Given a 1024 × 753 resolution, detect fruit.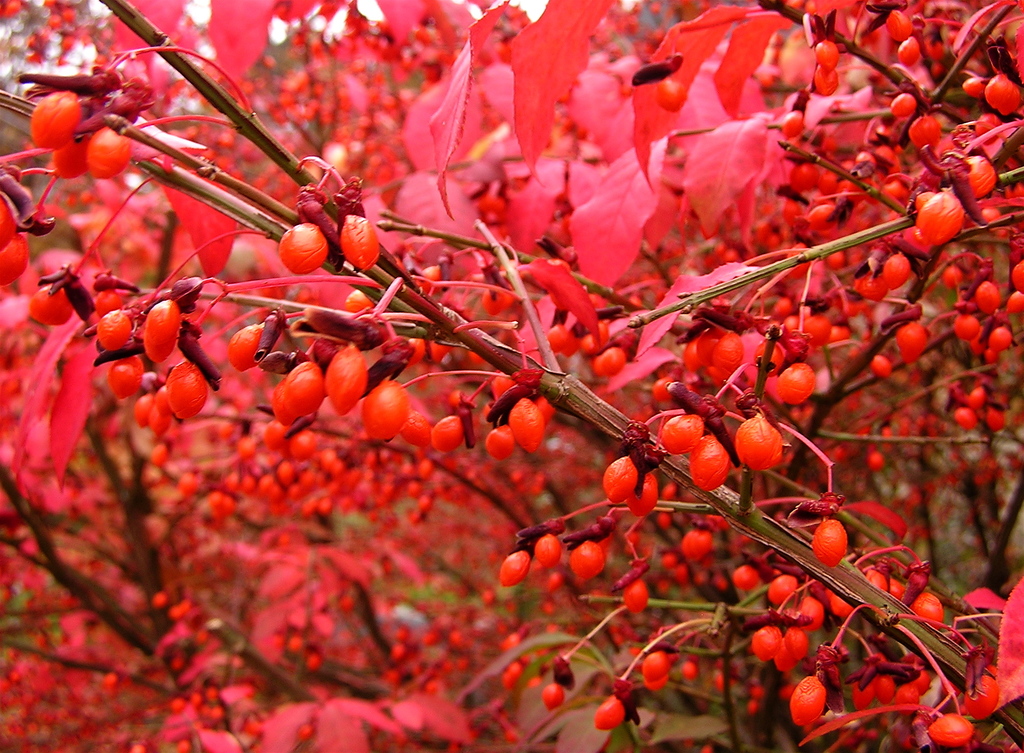
x1=775, y1=359, x2=821, y2=403.
